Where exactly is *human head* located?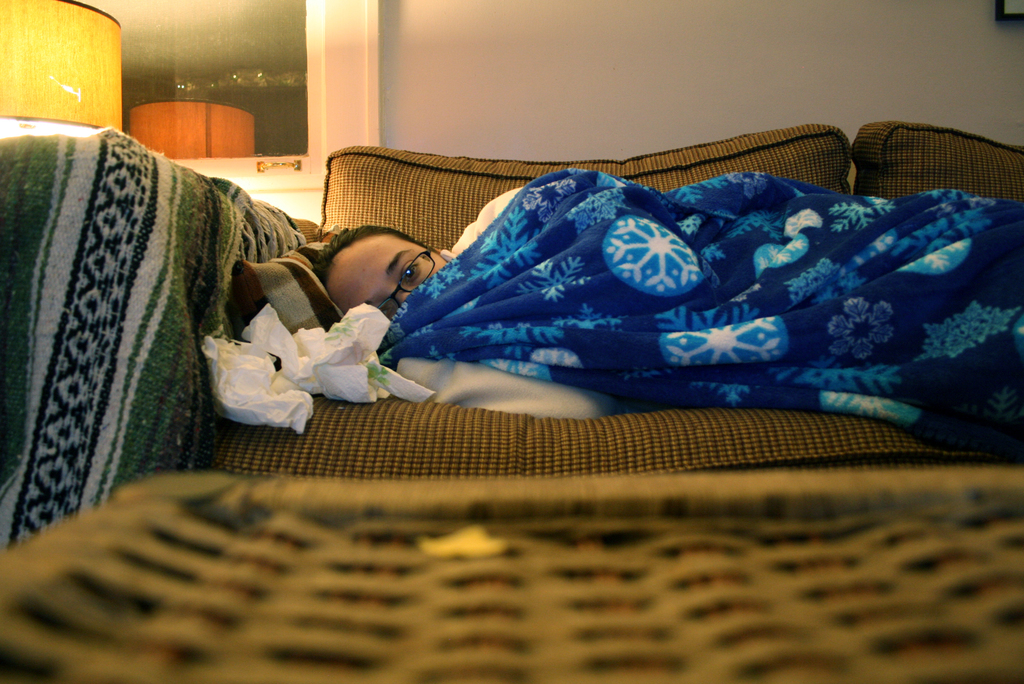
Its bounding box is l=321, t=207, r=437, b=325.
